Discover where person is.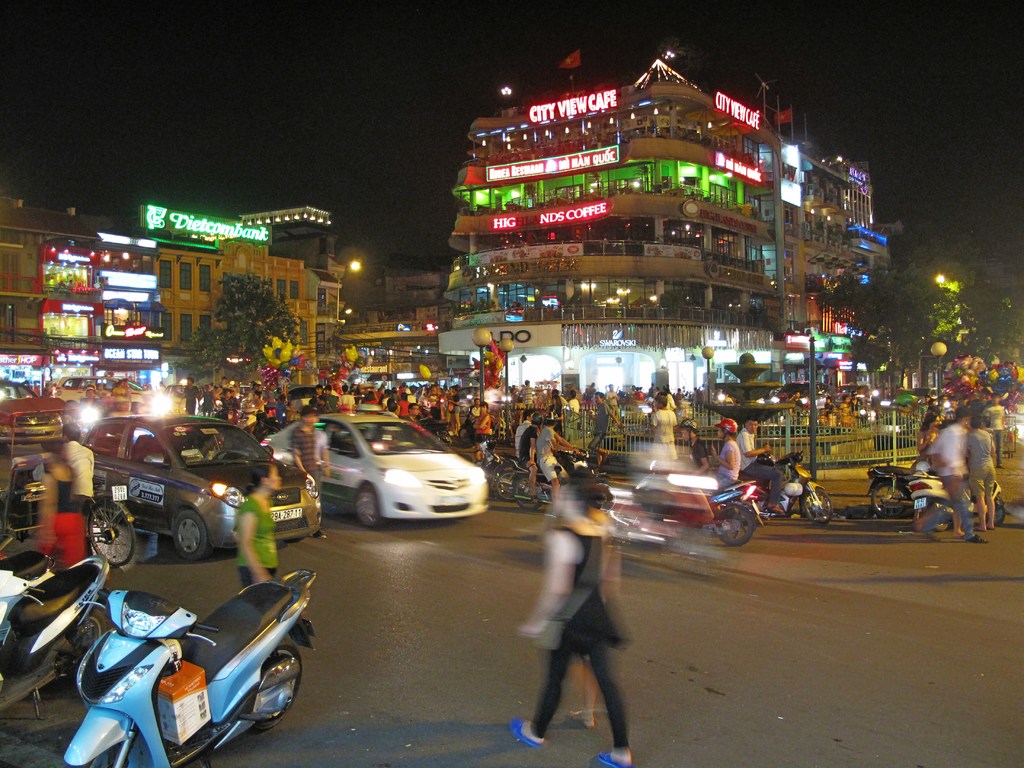
Discovered at rect(515, 416, 544, 504).
